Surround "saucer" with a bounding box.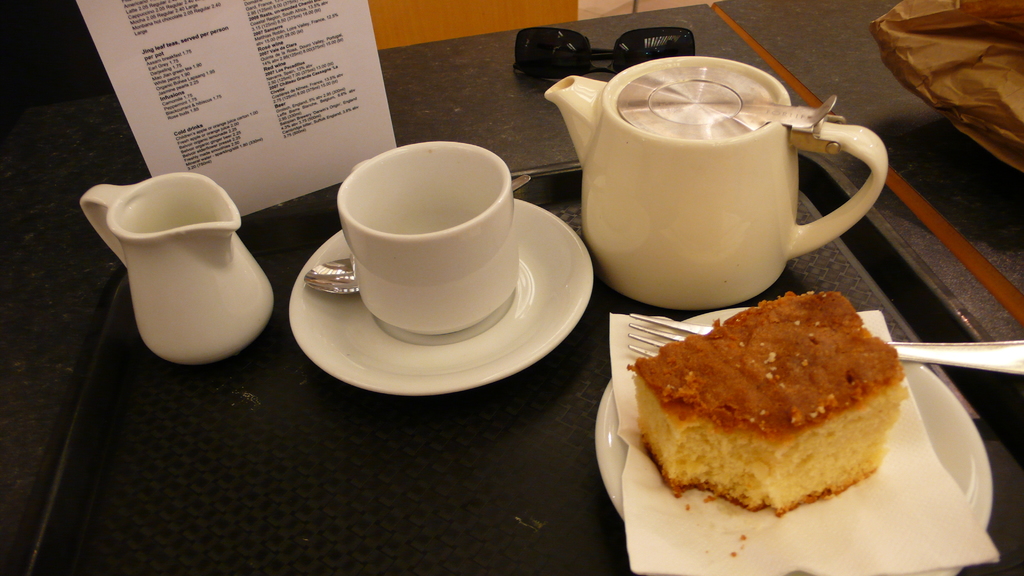
(285,193,598,399).
